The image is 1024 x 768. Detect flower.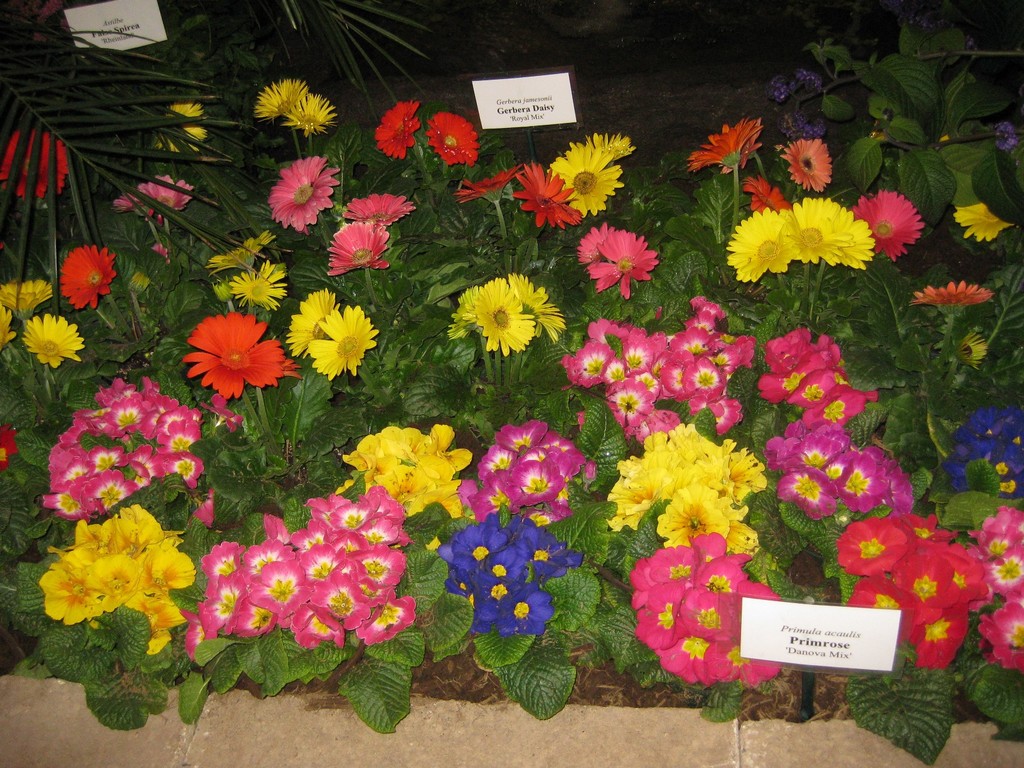
Detection: select_region(721, 118, 761, 175).
